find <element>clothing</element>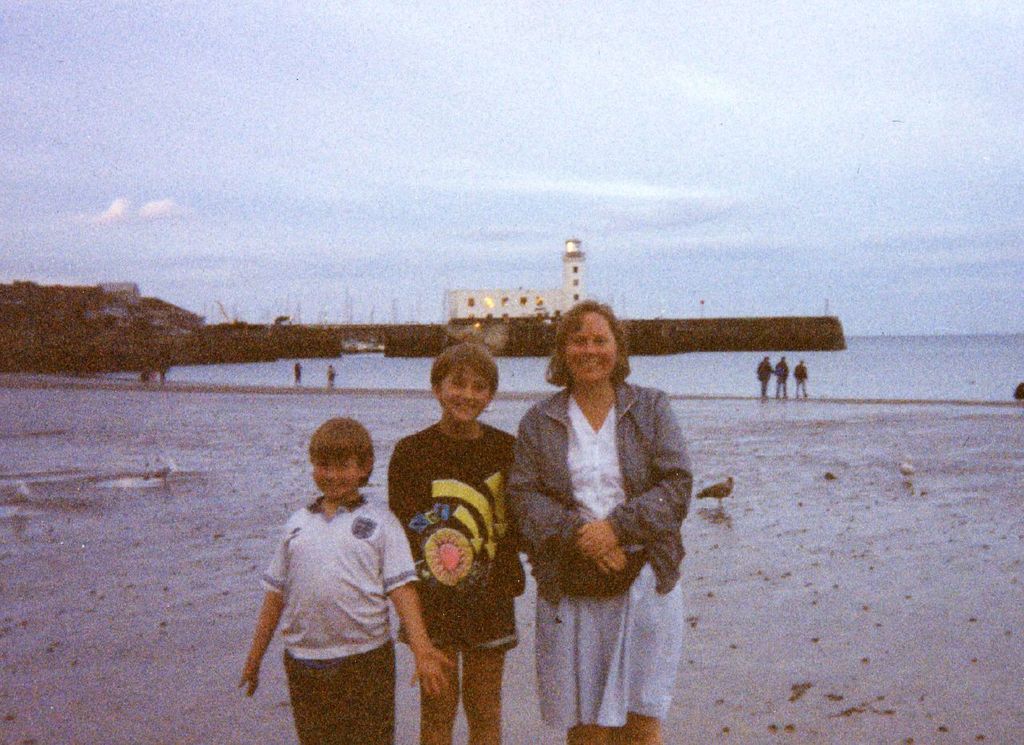
[289, 358, 302, 385]
